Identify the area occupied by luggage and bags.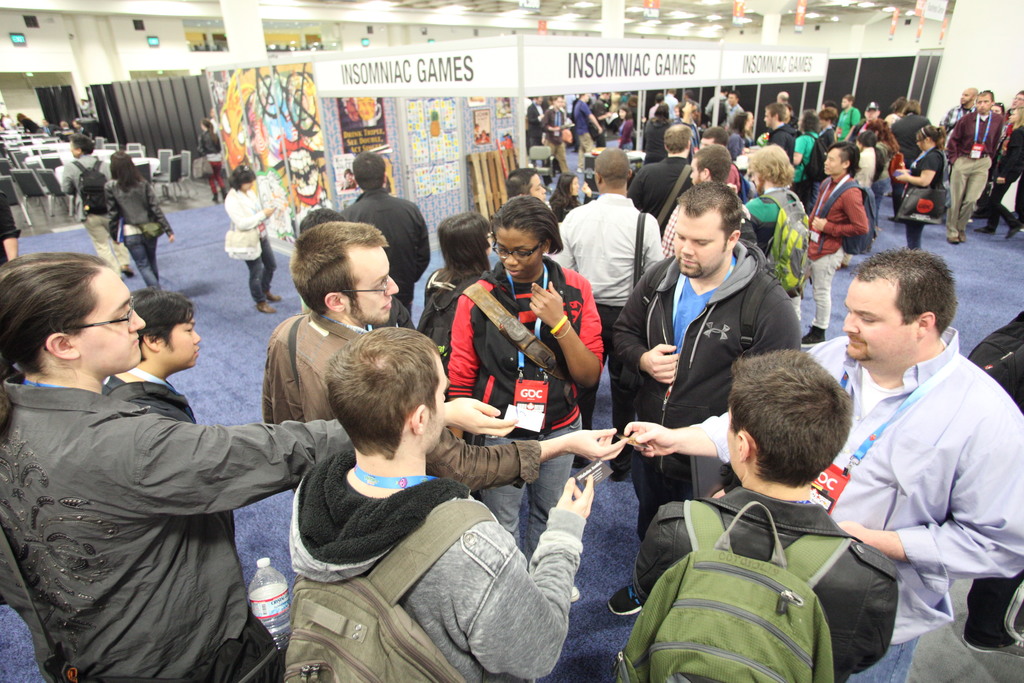
Area: {"x1": 796, "y1": 133, "x2": 829, "y2": 185}.
